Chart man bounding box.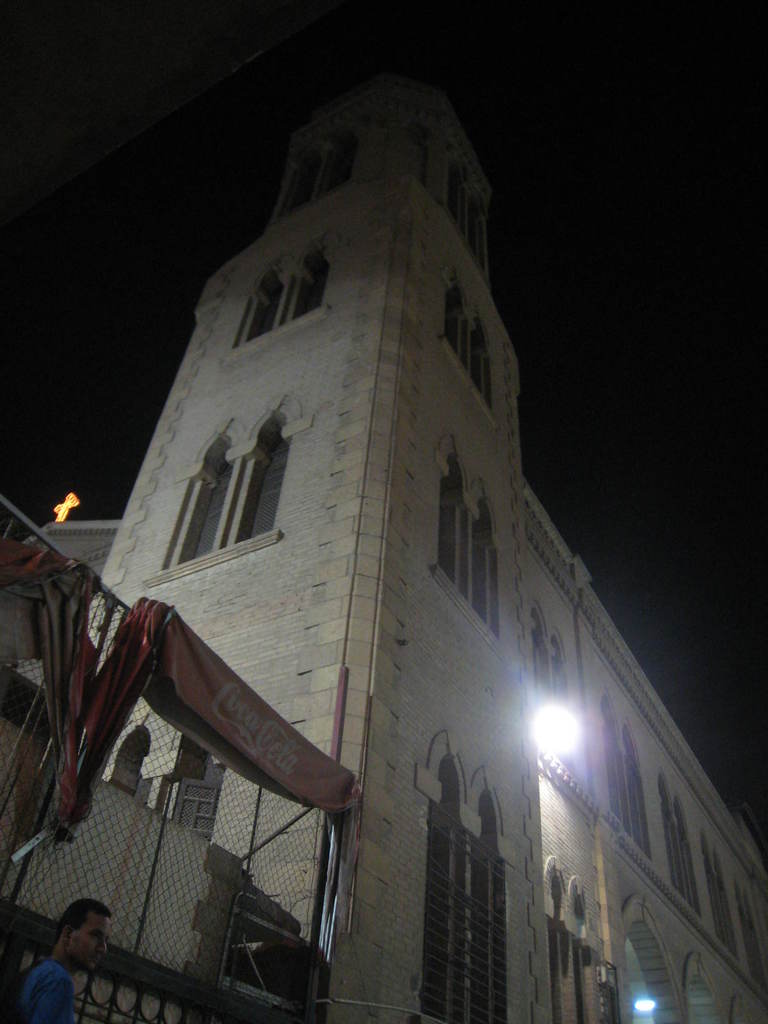
Charted: BBox(35, 900, 124, 1000).
